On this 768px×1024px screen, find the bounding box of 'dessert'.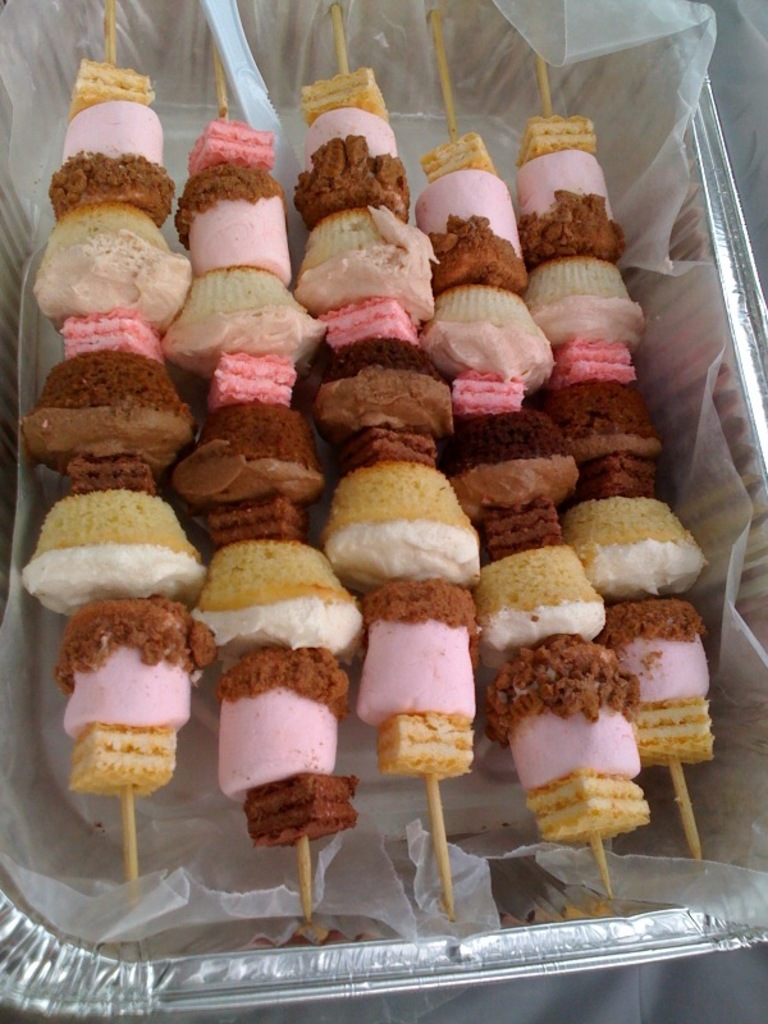
Bounding box: [left=50, top=349, right=180, bottom=392].
